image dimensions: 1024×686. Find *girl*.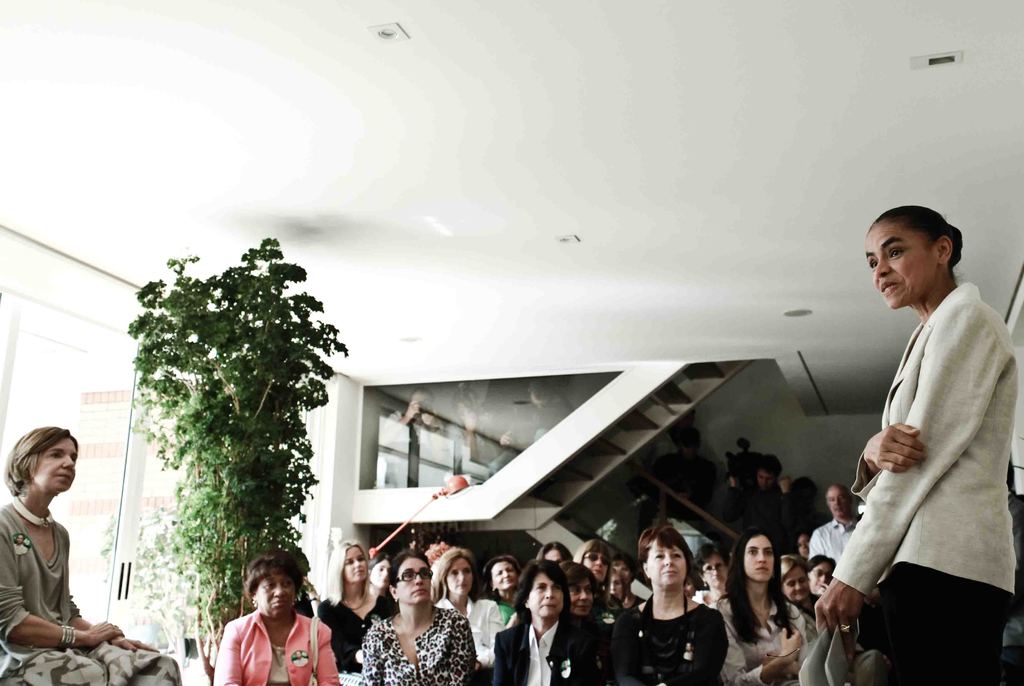
box(719, 535, 810, 685).
